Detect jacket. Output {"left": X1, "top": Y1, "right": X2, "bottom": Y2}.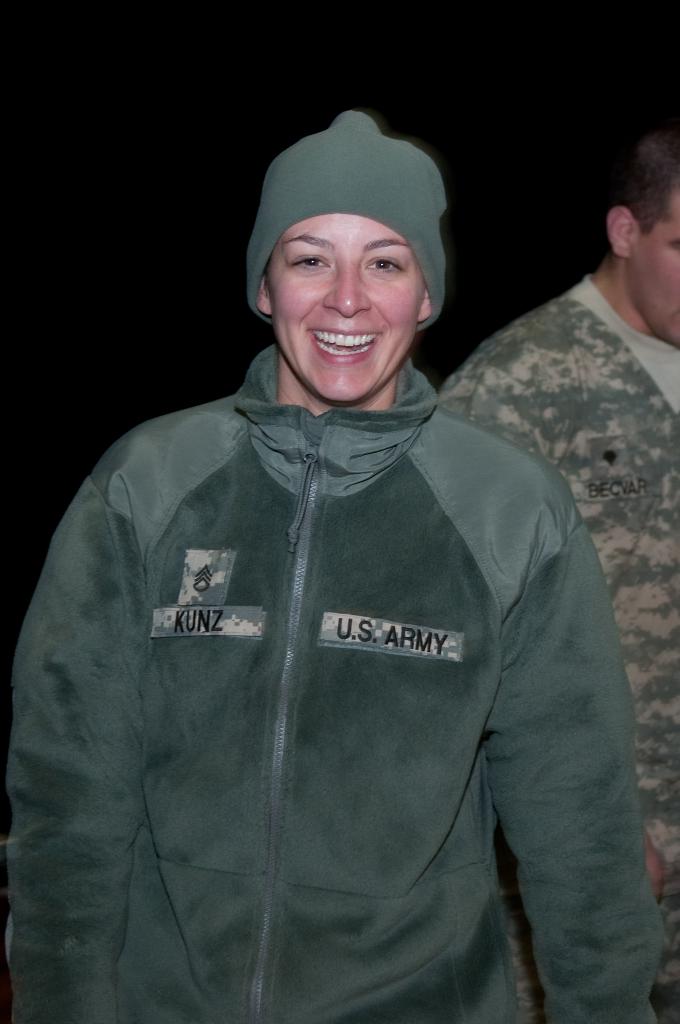
{"left": 0, "top": 340, "right": 671, "bottom": 1023}.
